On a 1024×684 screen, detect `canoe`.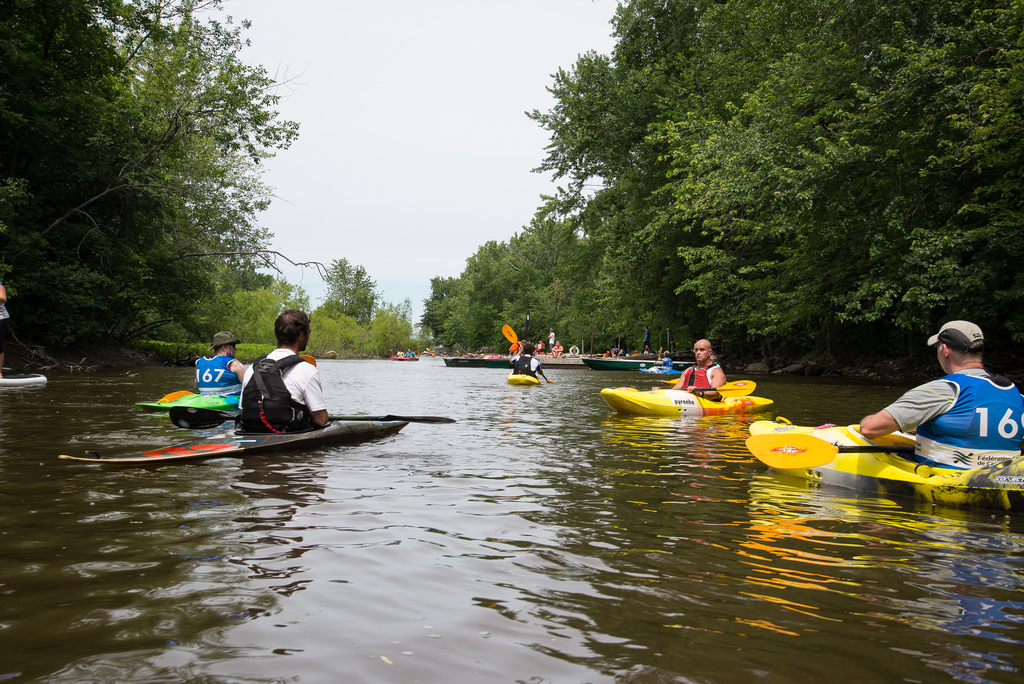
crop(507, 370, 543, 389).
